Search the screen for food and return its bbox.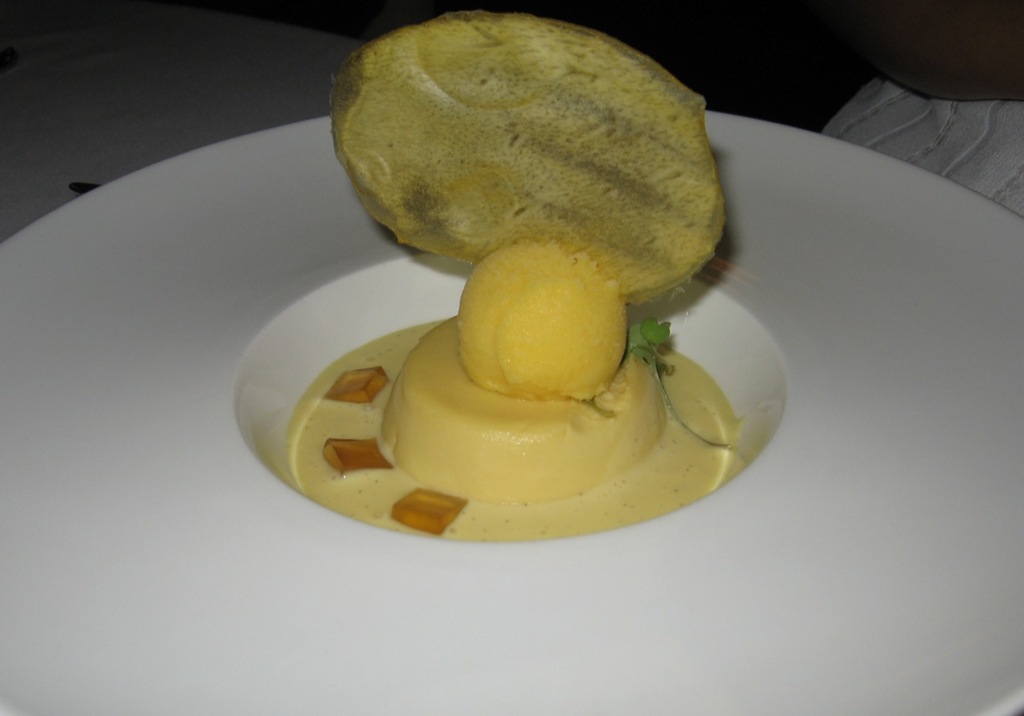
Found: (x1=359, y1=18, x2=721, y2=282).
